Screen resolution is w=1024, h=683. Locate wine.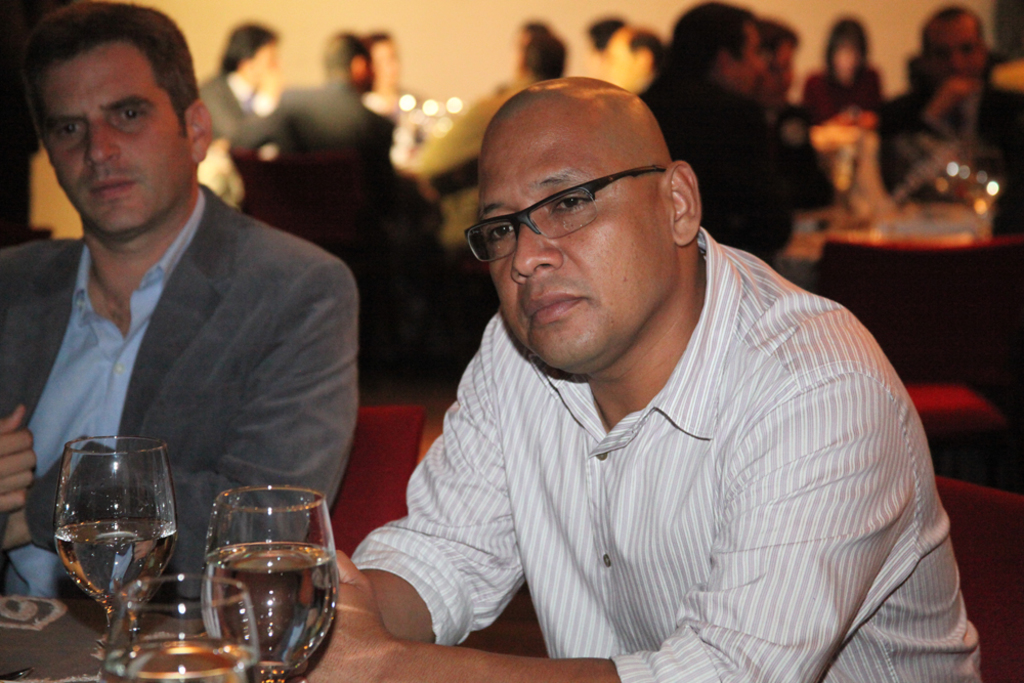
rect(43, 435, 175, 638).
